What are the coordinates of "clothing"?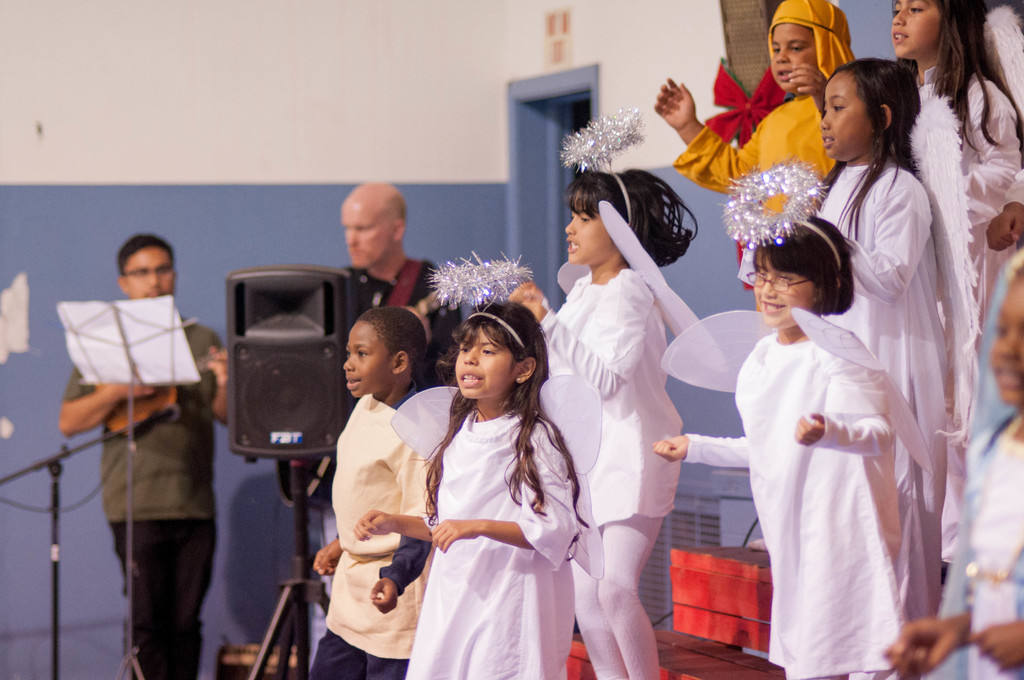
select_region(400, 383, 595, 661).
